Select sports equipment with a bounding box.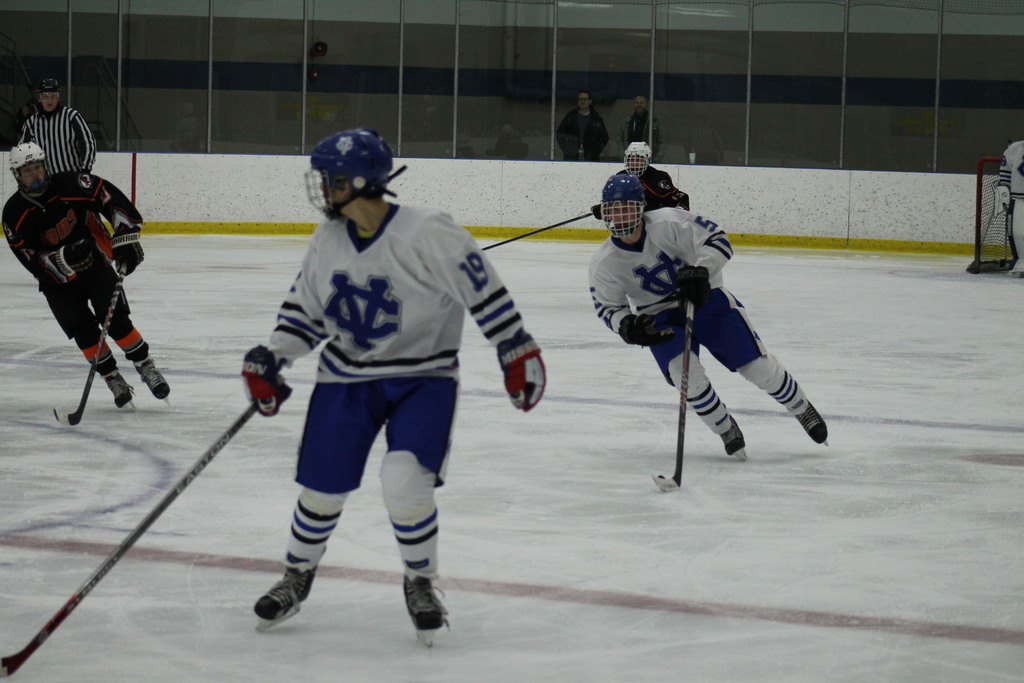
Rect(993, 186, 1011, 217).
